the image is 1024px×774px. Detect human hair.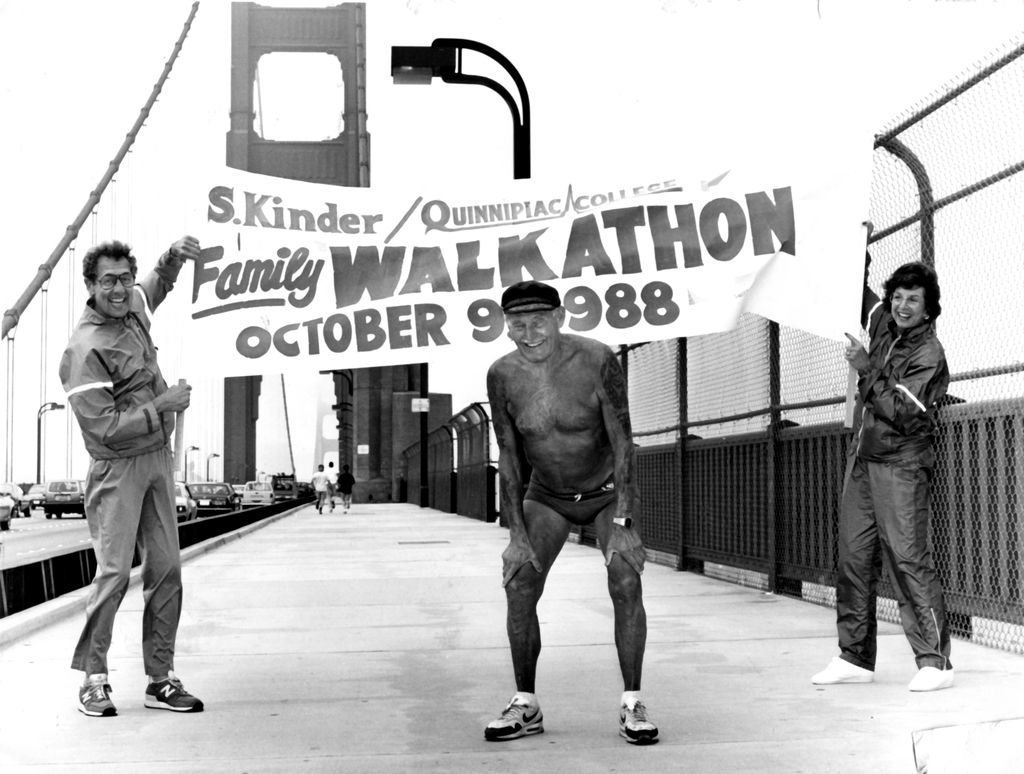
Detection: rect(327, 458, 333, 467).
